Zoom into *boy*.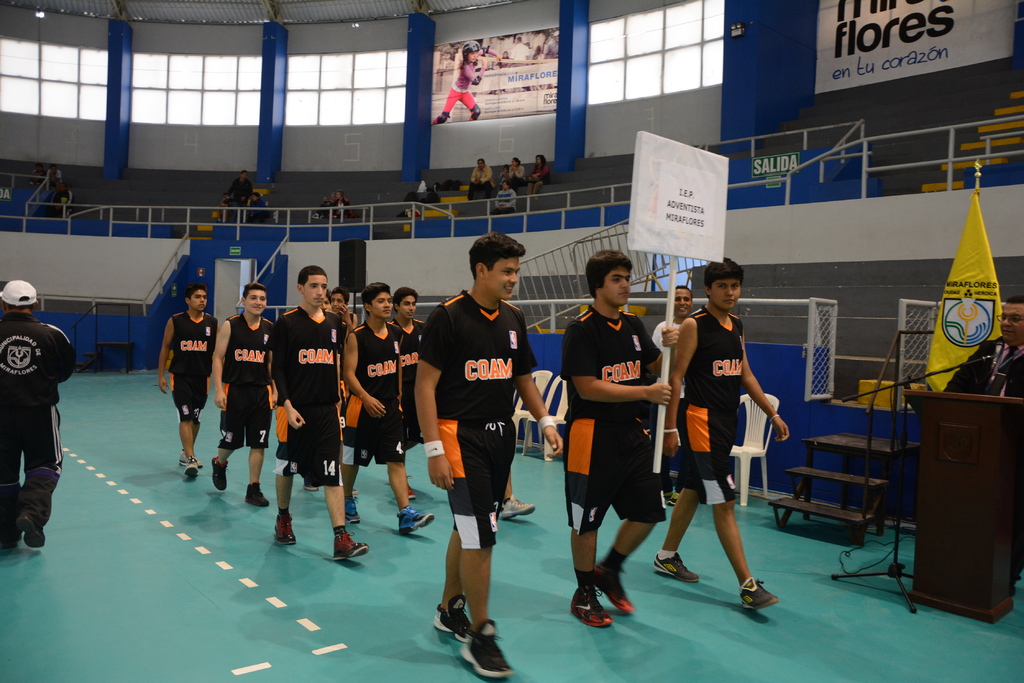
Zoom target: [652,262,797,614].
